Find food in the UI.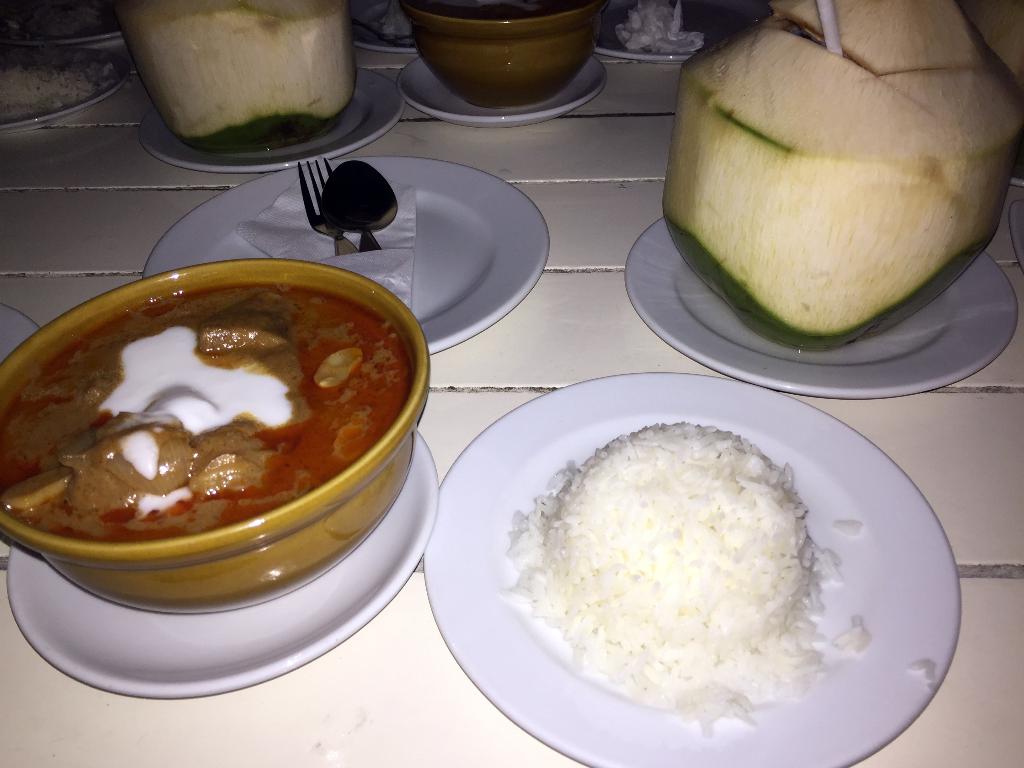
UI element at bbox(0, 249, 434, 569).
